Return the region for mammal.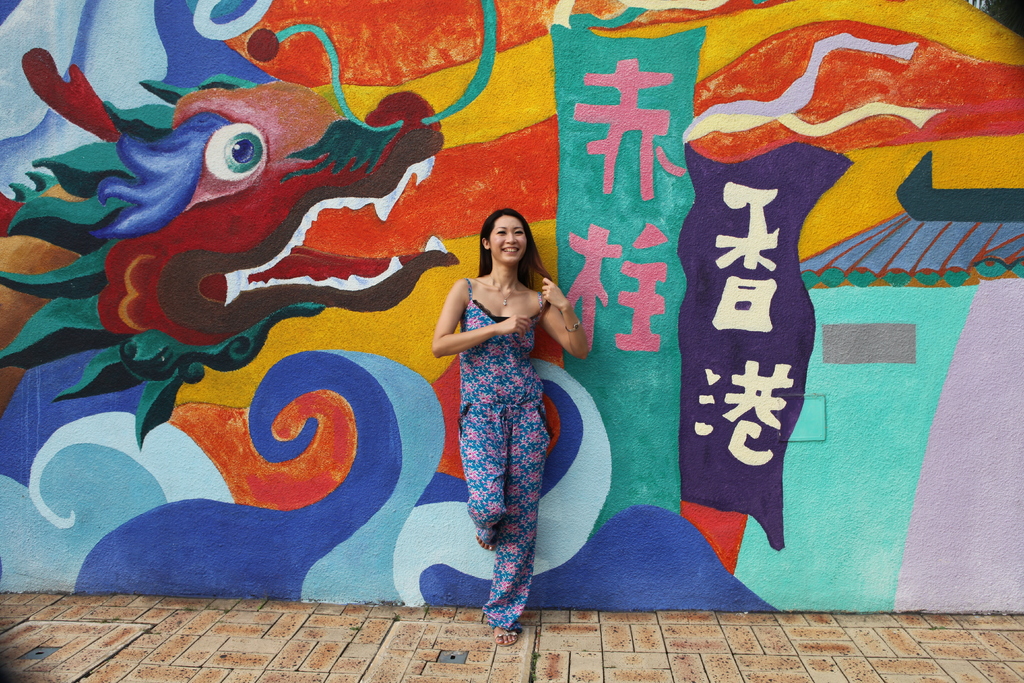
crop(420, 207, 599, 606).
